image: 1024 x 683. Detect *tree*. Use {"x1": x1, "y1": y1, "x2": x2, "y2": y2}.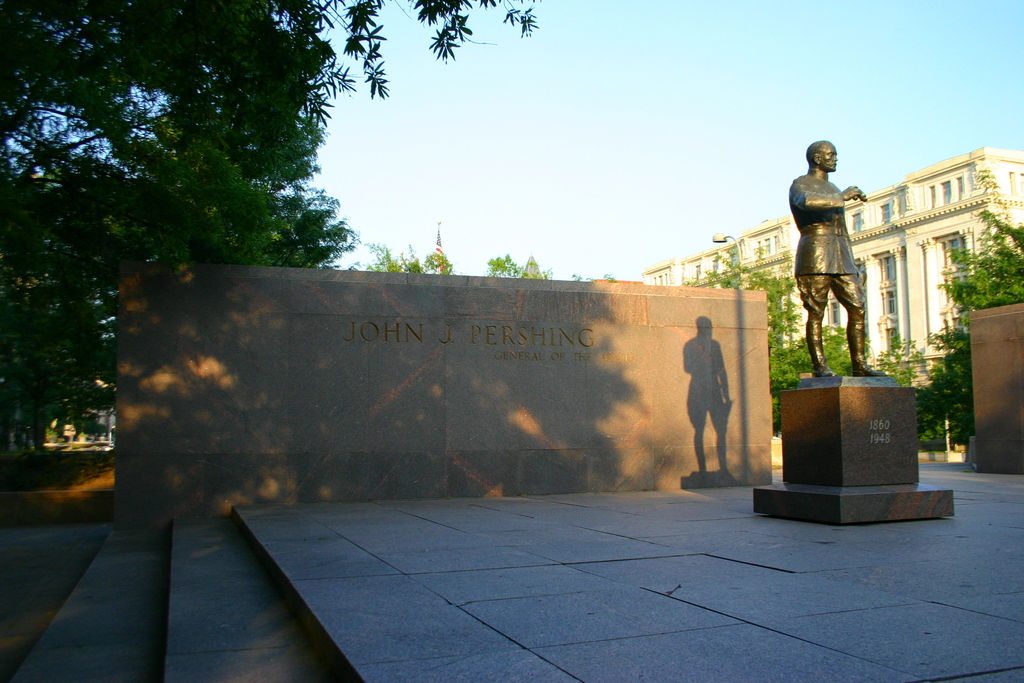
{"x1": 817, "y1": 325, "x2": 897, "y2": 384}.
